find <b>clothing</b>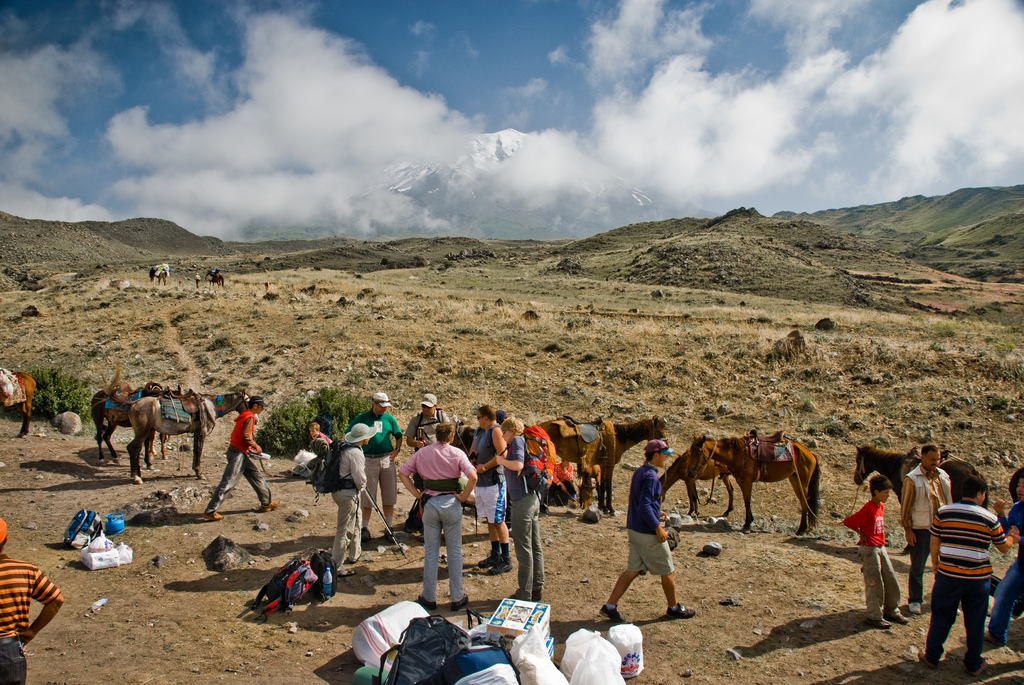
bbox=(474, 421, 502, 526)
